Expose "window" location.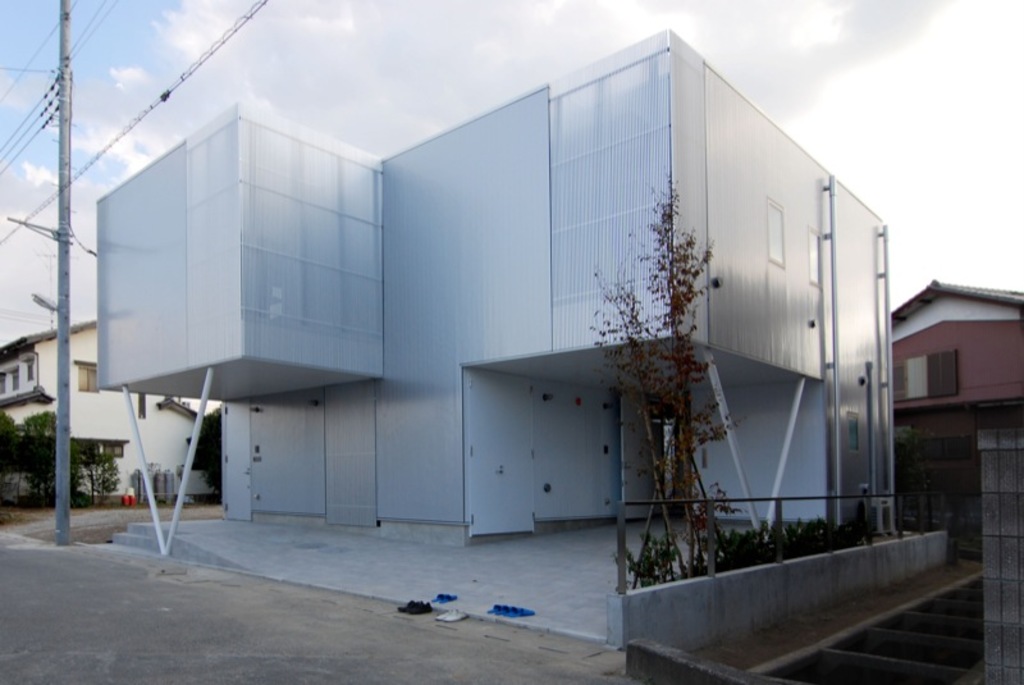
Exposed at bbox=(0, 375, 9, 391).
